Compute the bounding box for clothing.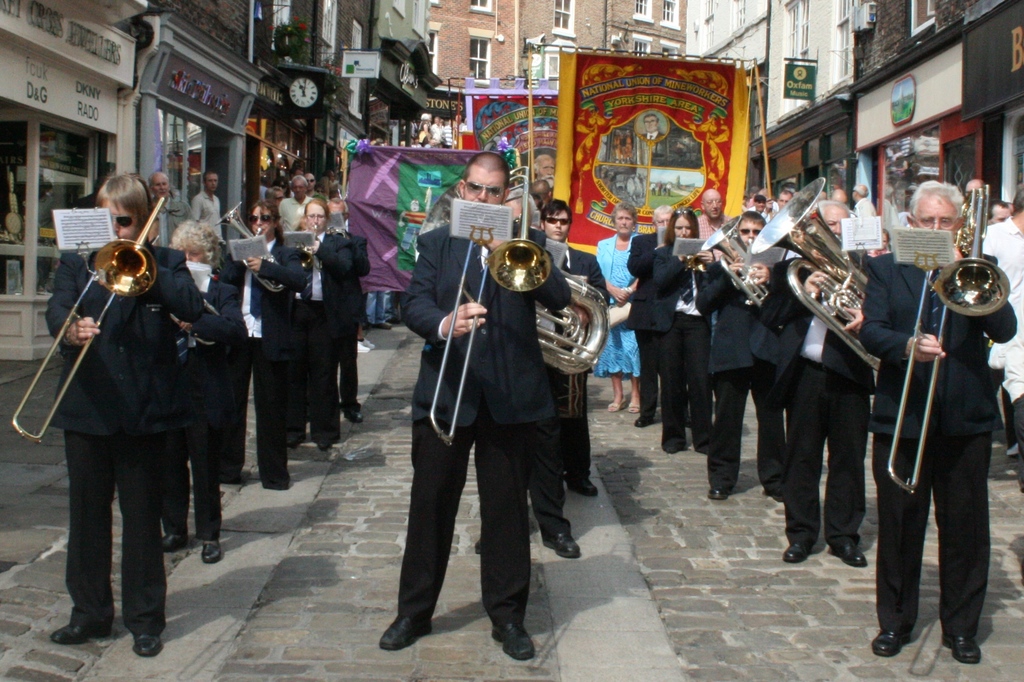
337 229 372 397.
